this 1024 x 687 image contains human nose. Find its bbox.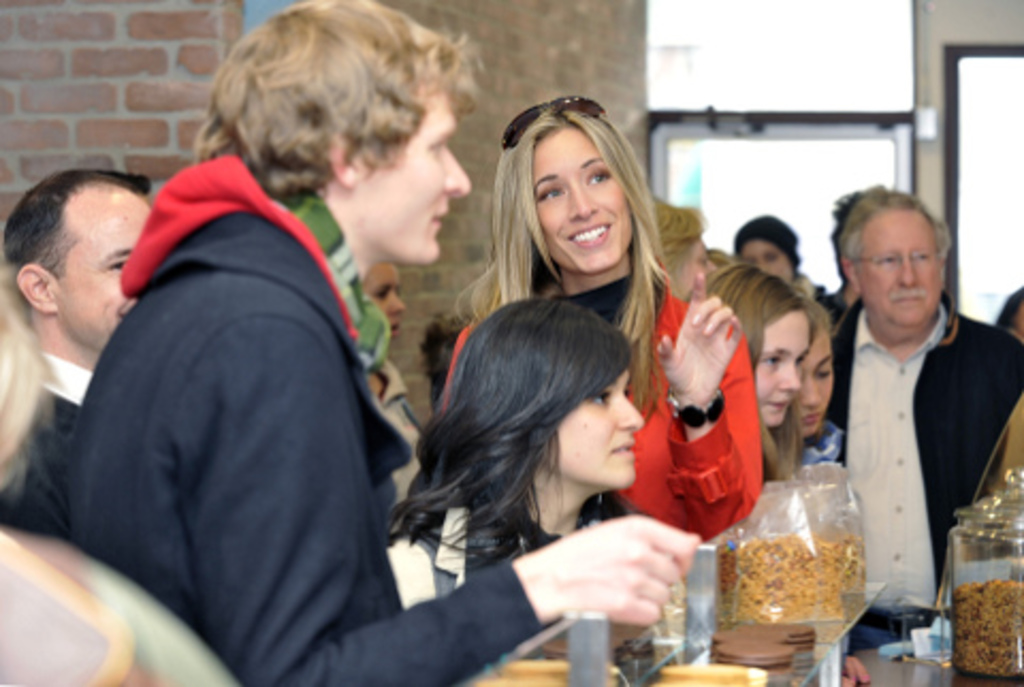
x1=894, y1=254, x2=919, y2=288.
